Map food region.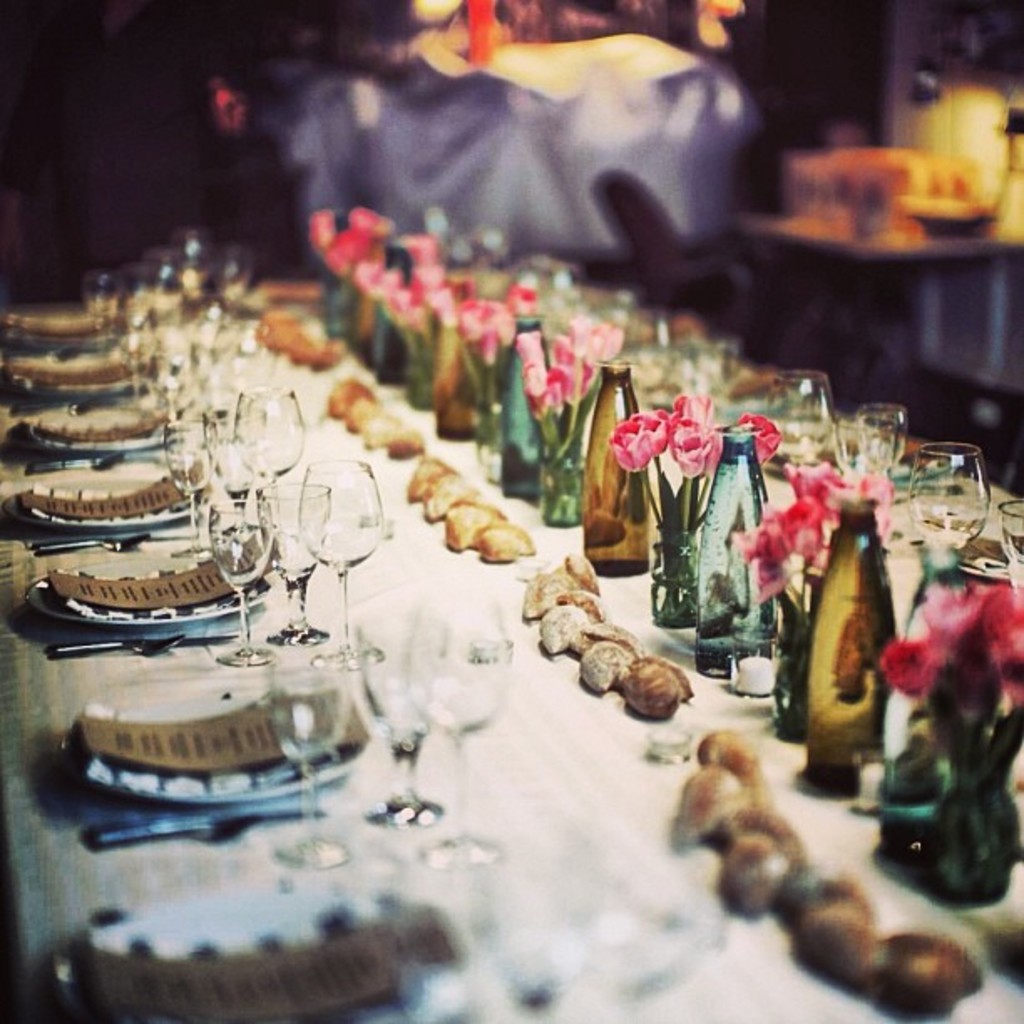
Mapped to [left=587, top=651, right=704, bottom=731].
